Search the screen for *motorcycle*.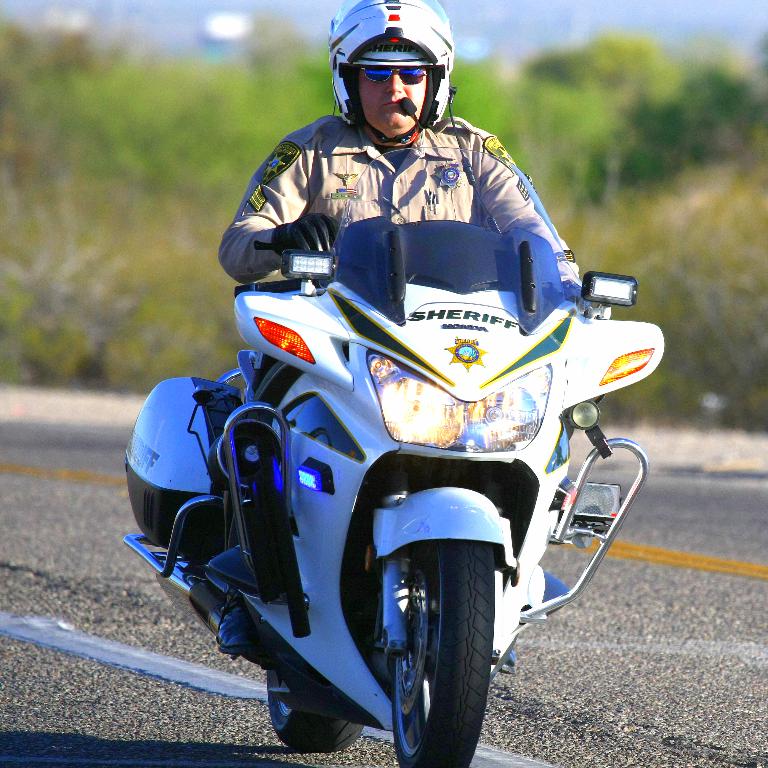
Found at [122,143,650,767].
